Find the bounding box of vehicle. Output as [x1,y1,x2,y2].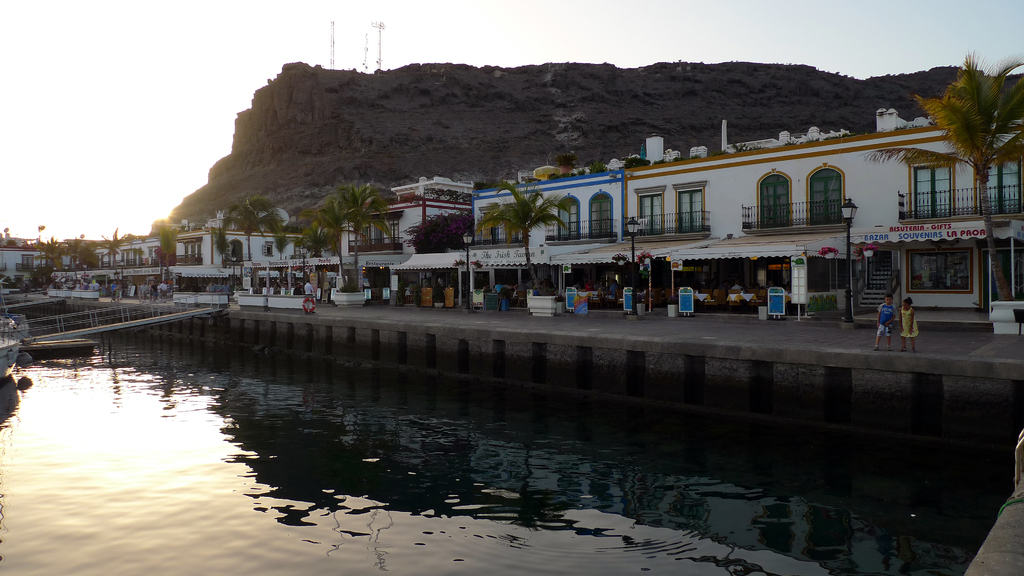
[221,264,303,310].
